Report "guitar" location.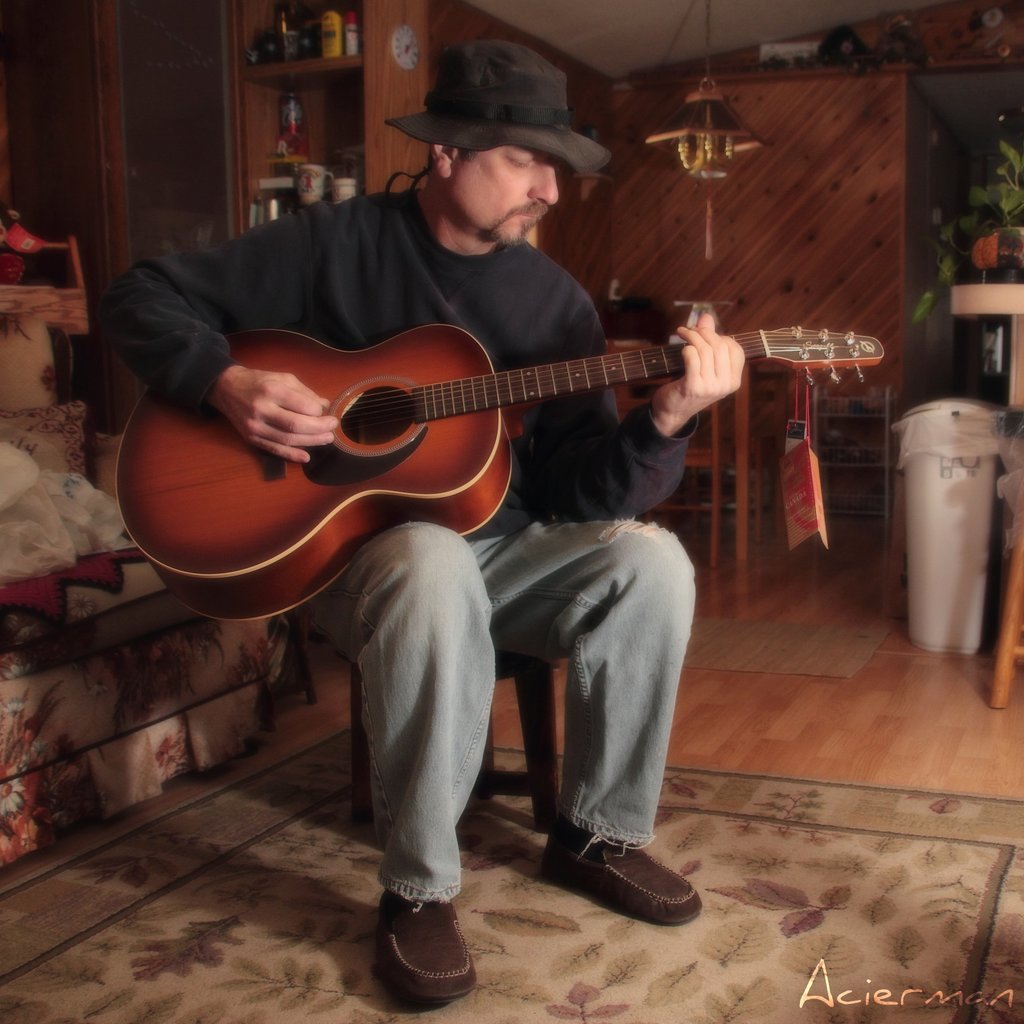
Report: (left=112, top=280, right=851, bottom=603).
